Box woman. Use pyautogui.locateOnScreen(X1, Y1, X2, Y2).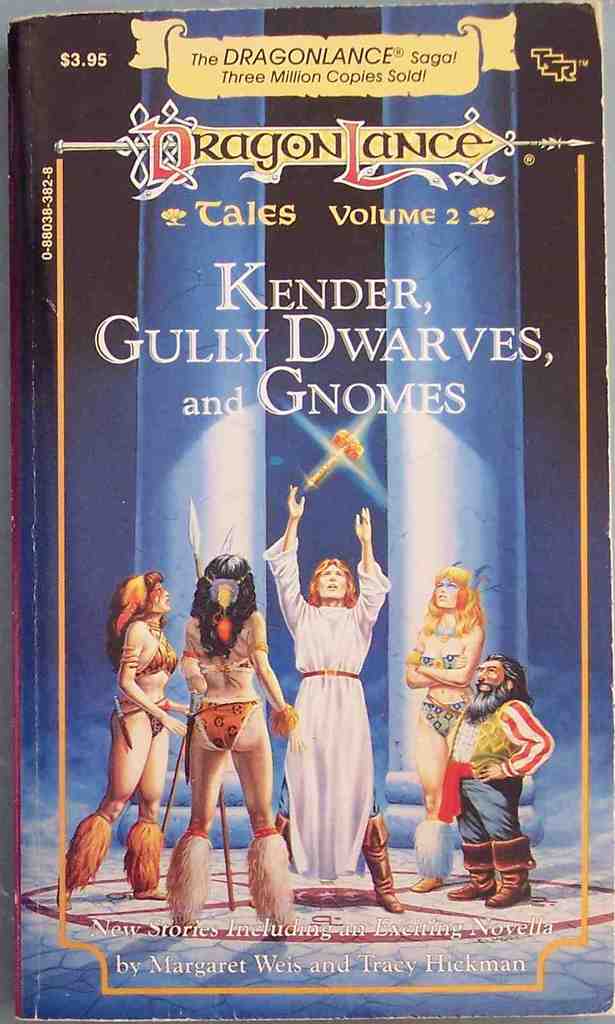
pyautogui.locateOnScreen(167, 552, 309, 933).
